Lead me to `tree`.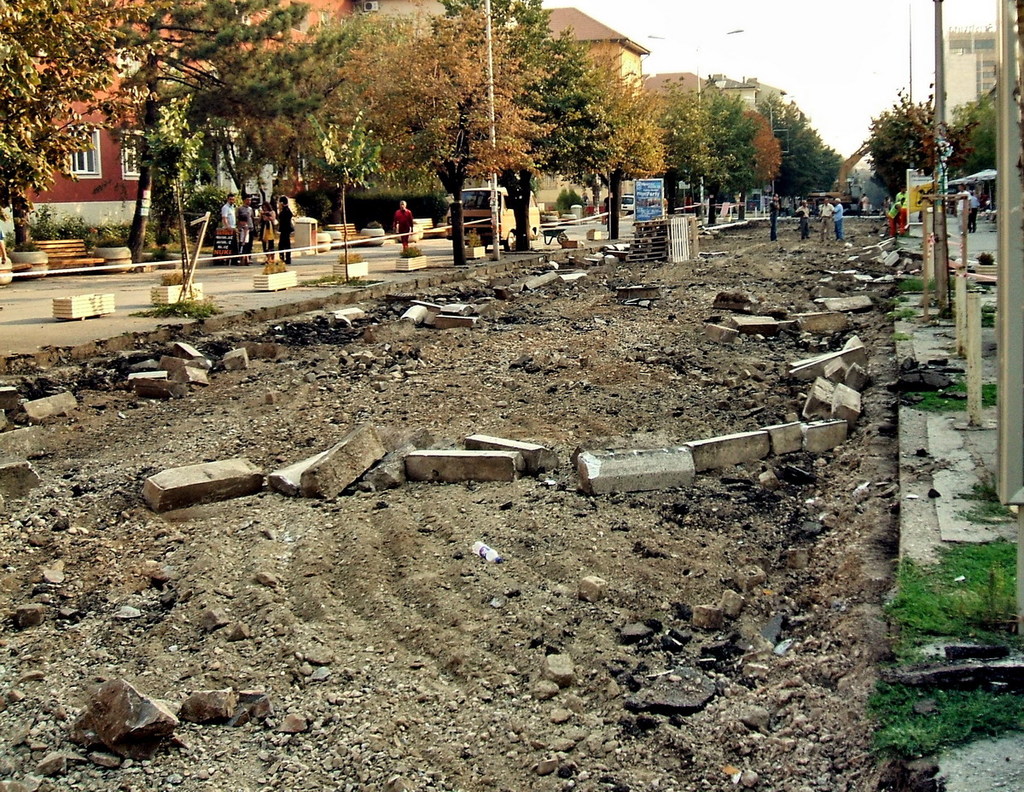
Lead to <bbox>535, 4, 652, 215</bbox>.
